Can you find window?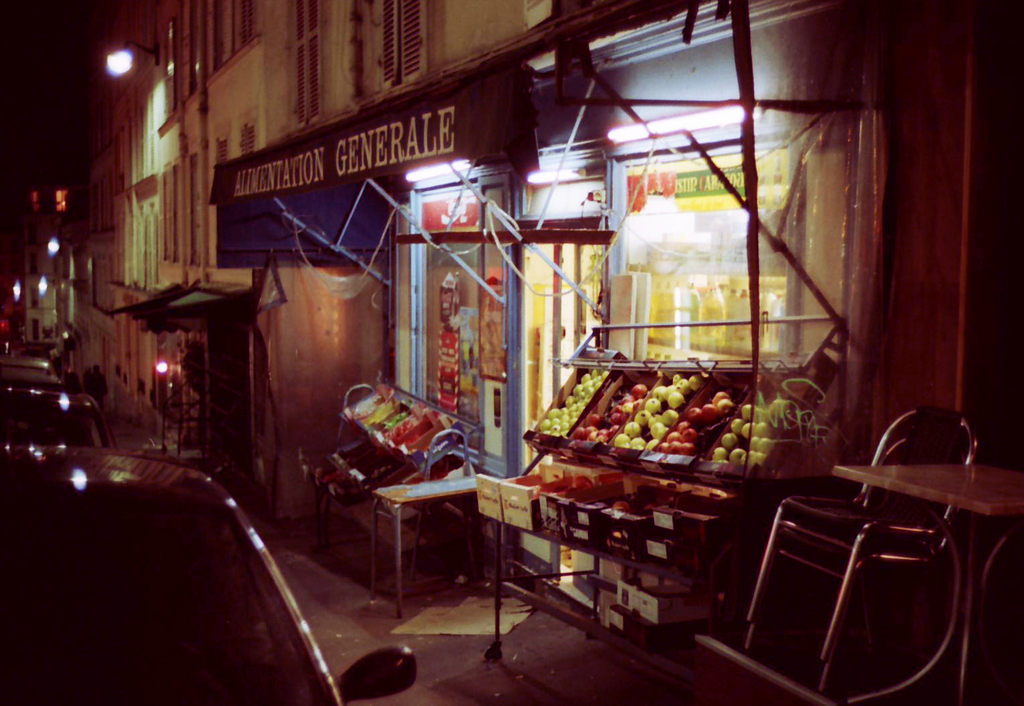
Yes, bounding box: l=215, t=134, r=227, b=166.
